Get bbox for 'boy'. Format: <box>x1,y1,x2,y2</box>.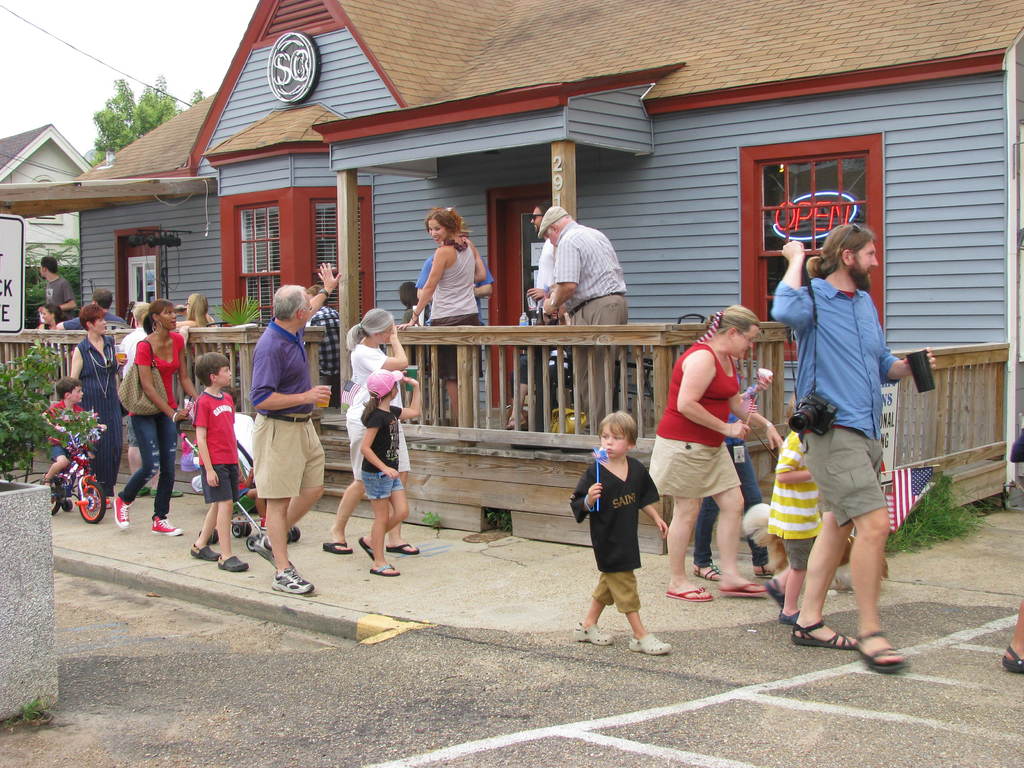
<box>566,415,678,651</box>.
